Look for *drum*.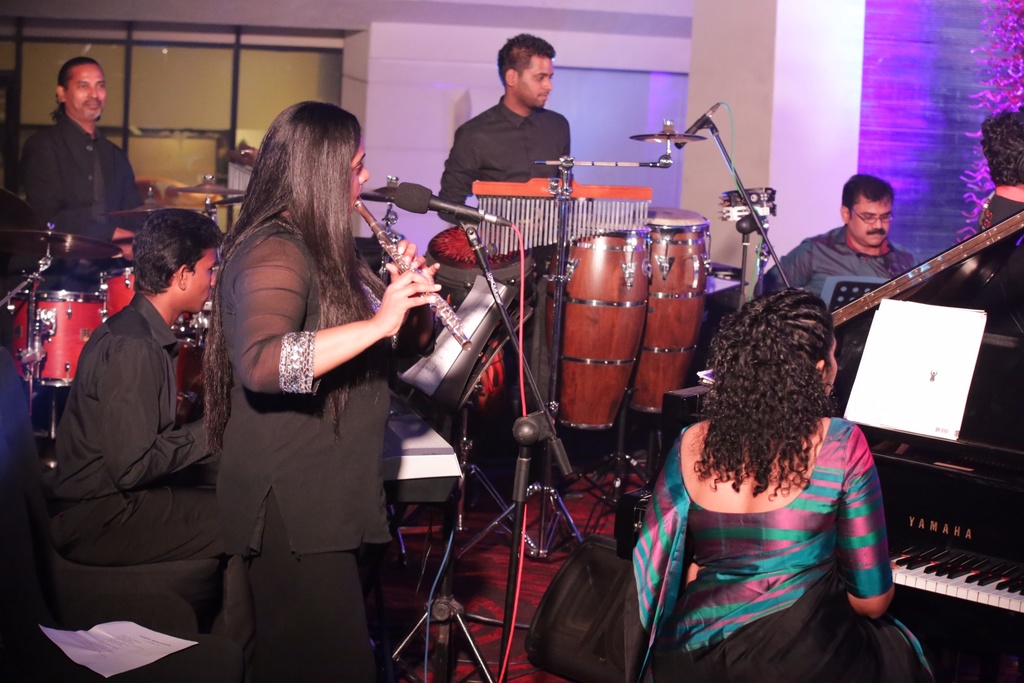
Found: bbox(98, 265, 190, 403).
